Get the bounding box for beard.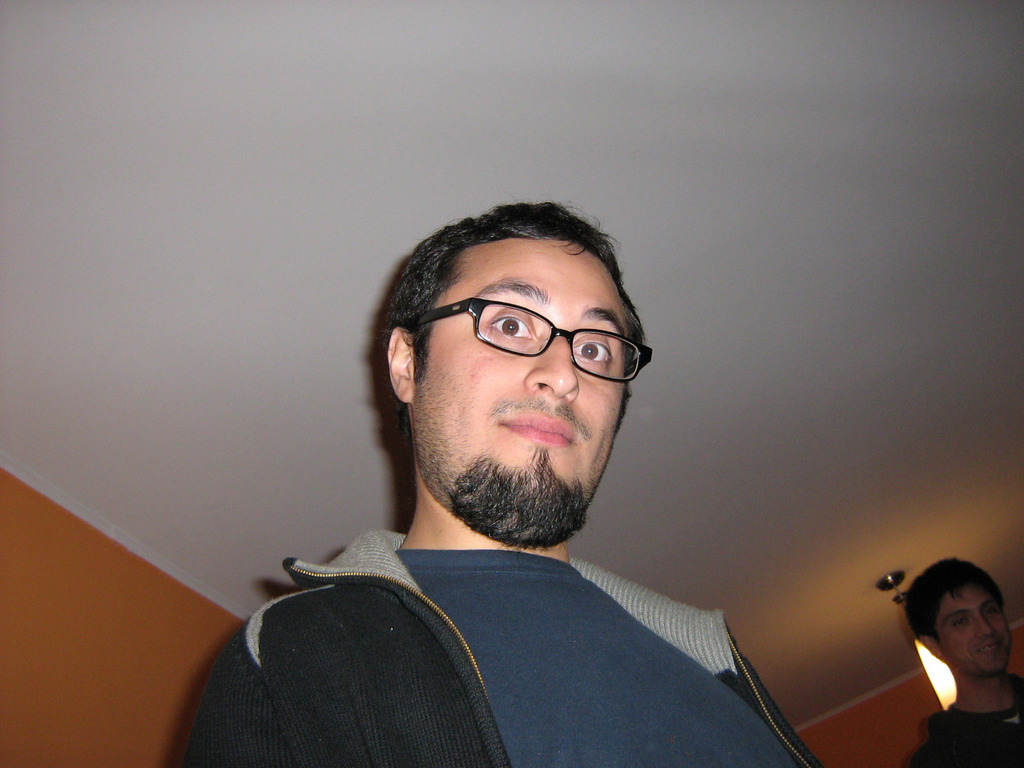
[447,450,591,554].
